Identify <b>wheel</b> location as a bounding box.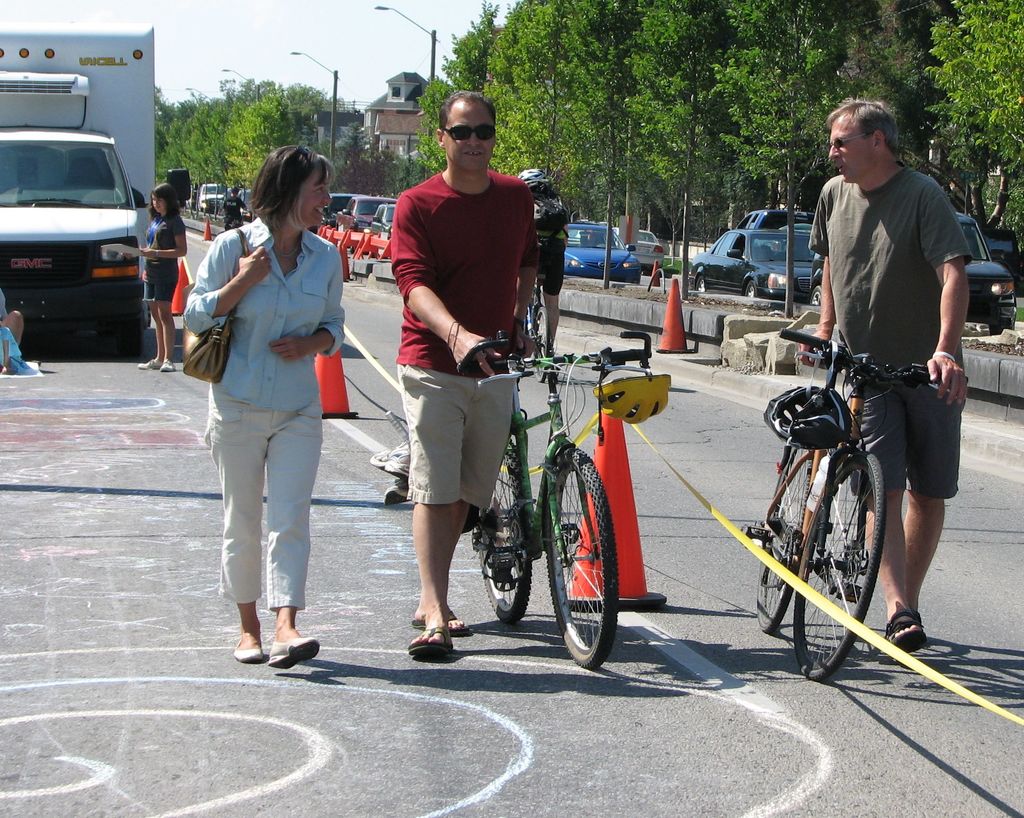
detection(106, 300, 141, 356).
